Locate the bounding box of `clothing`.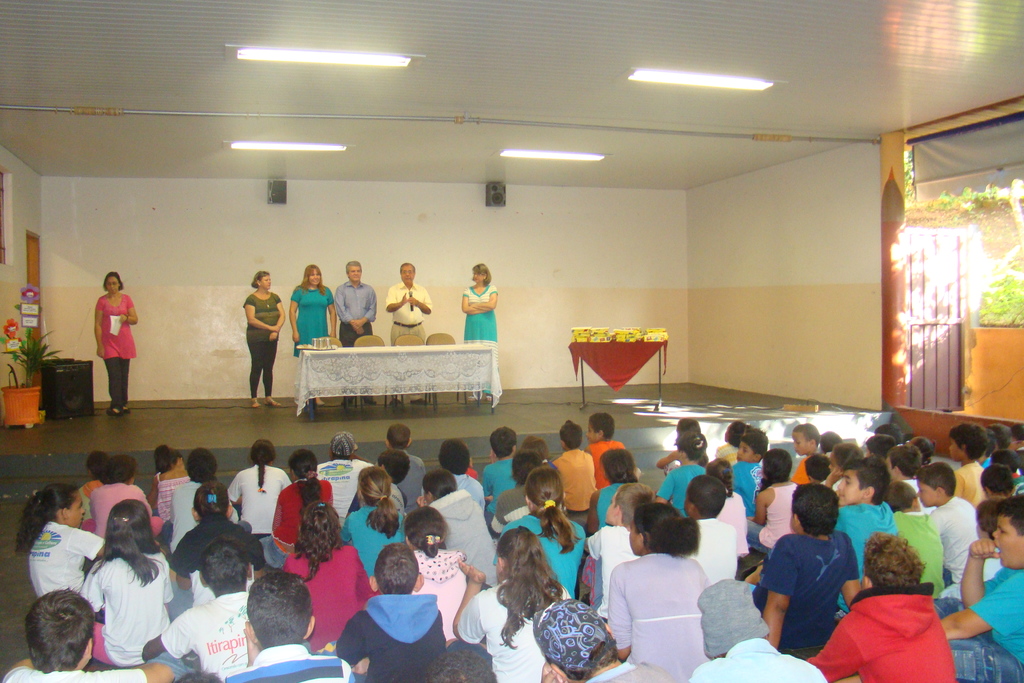
Bounding box: left=461, top=285, right=499, bottom=394.
